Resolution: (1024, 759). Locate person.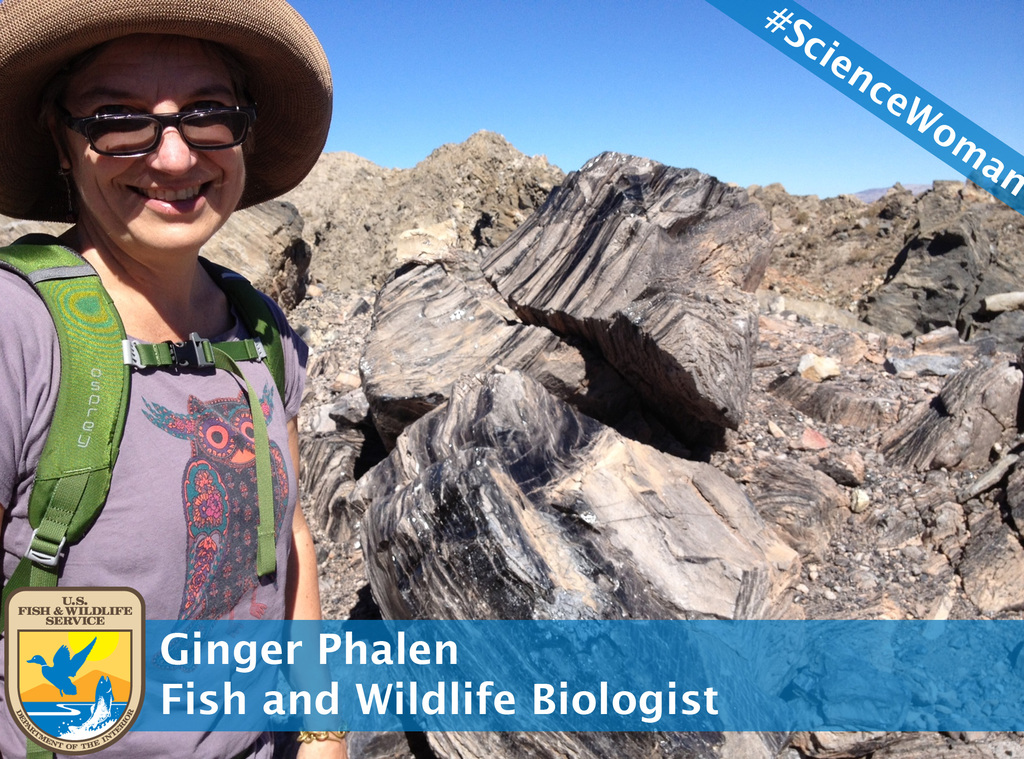
<box>0,0,346,758</box>.
